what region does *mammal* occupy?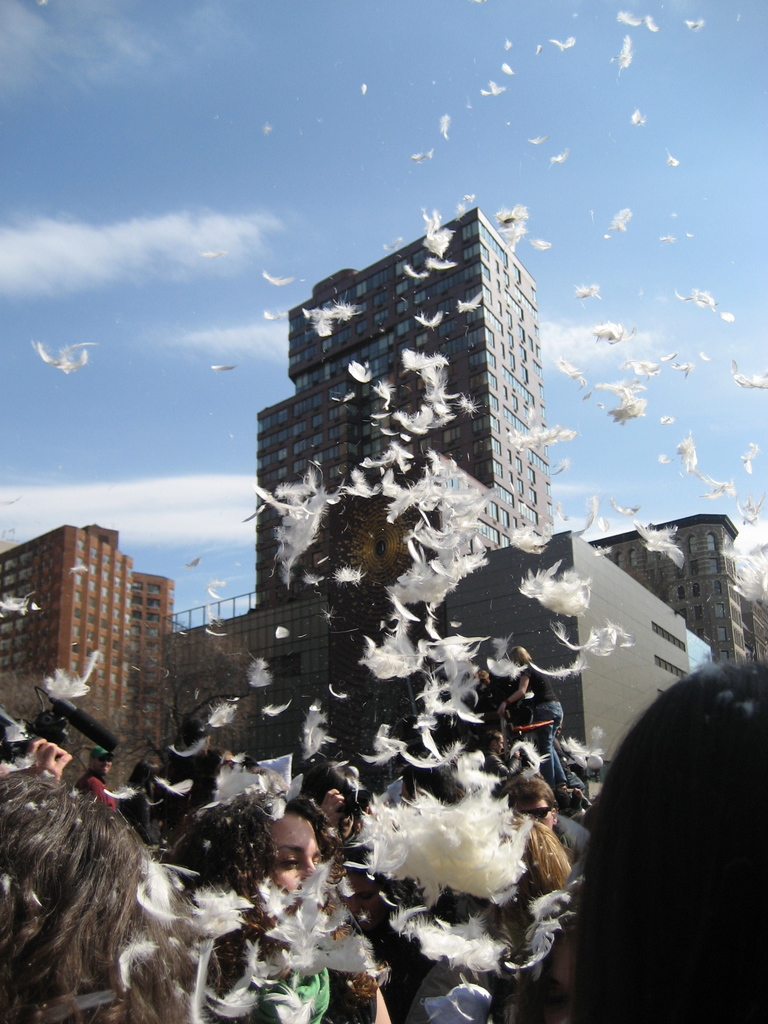
select_region(152, 779, 387, 1023).
